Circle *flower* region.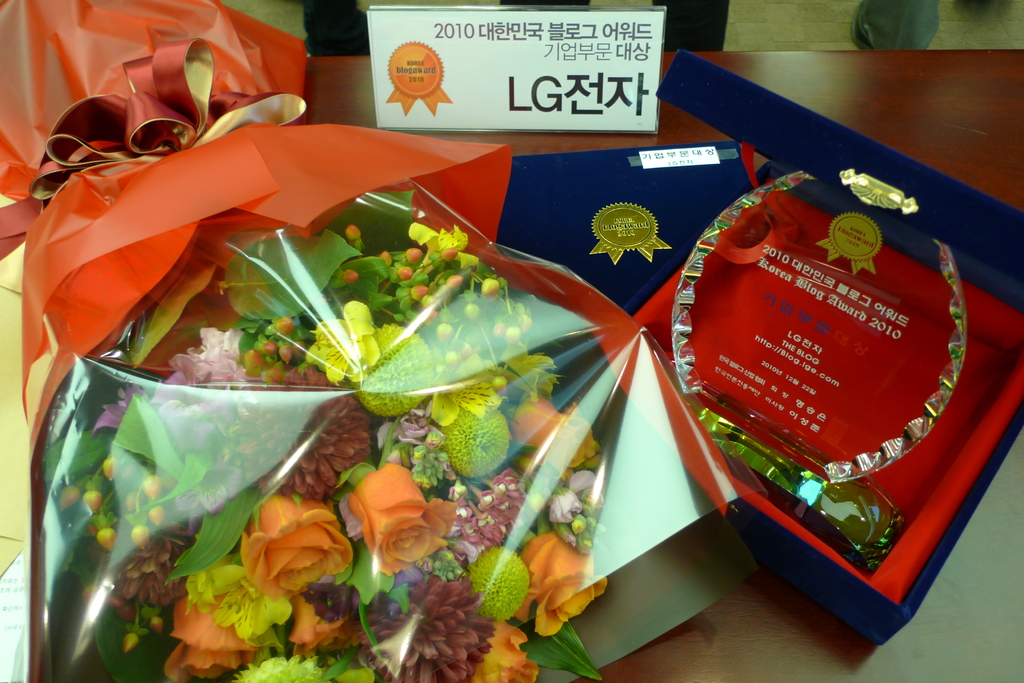
Region: bbox(520, 531, 613, 638).
